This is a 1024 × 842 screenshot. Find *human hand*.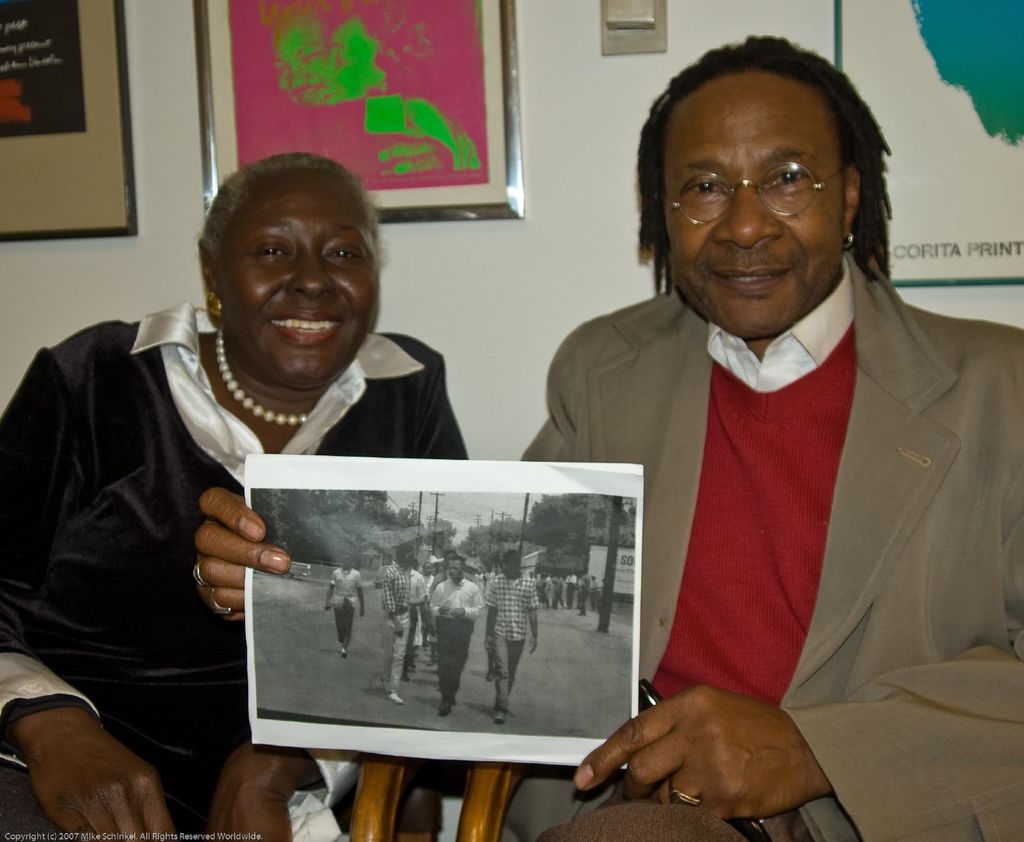
Bounding box: Rect(572, 687, 844, 825).
